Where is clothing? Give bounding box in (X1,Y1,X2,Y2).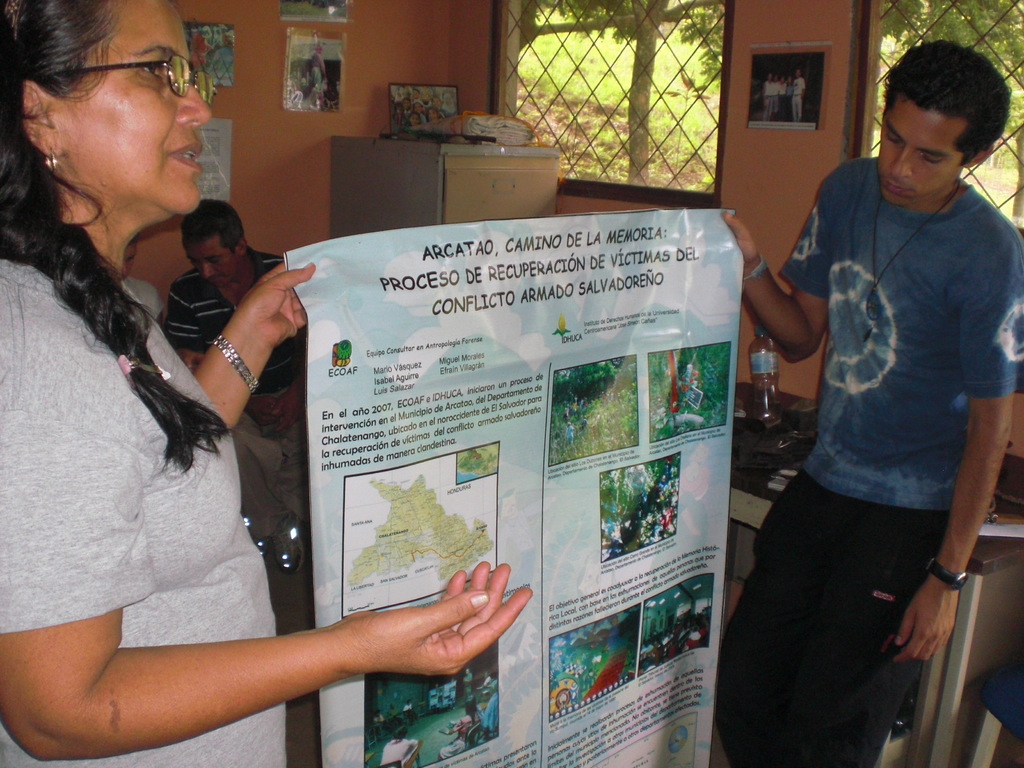
(115,276,162,321).
